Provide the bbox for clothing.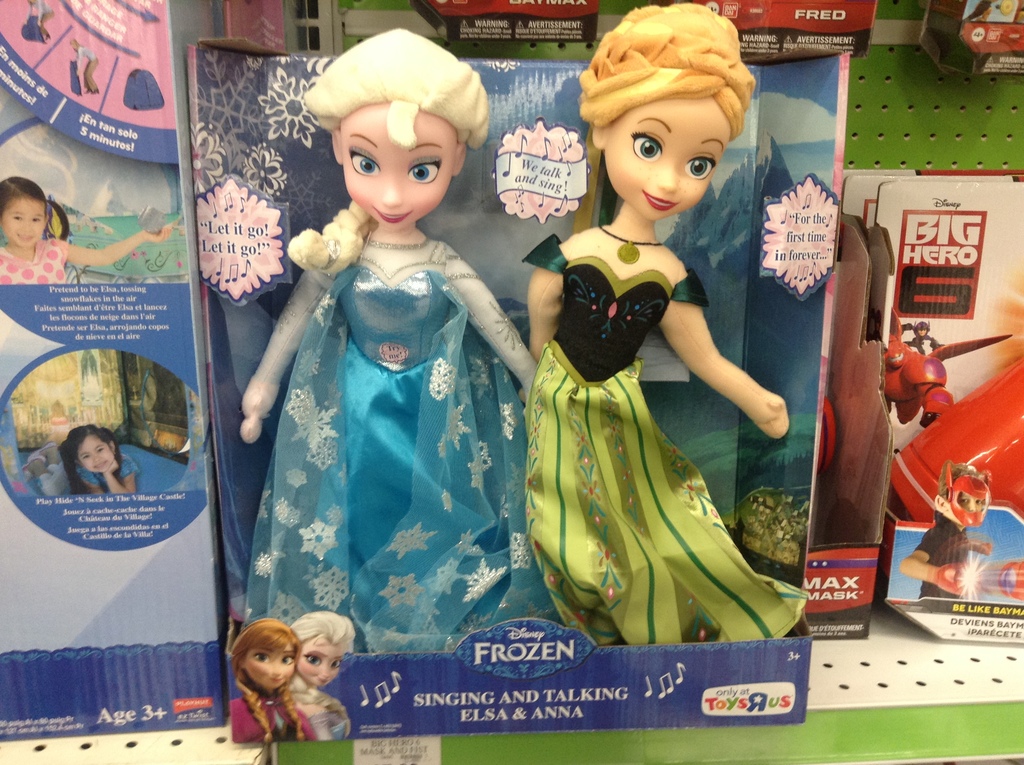
pyautogui.locateOnScreen(237, 223, 545, 633).
